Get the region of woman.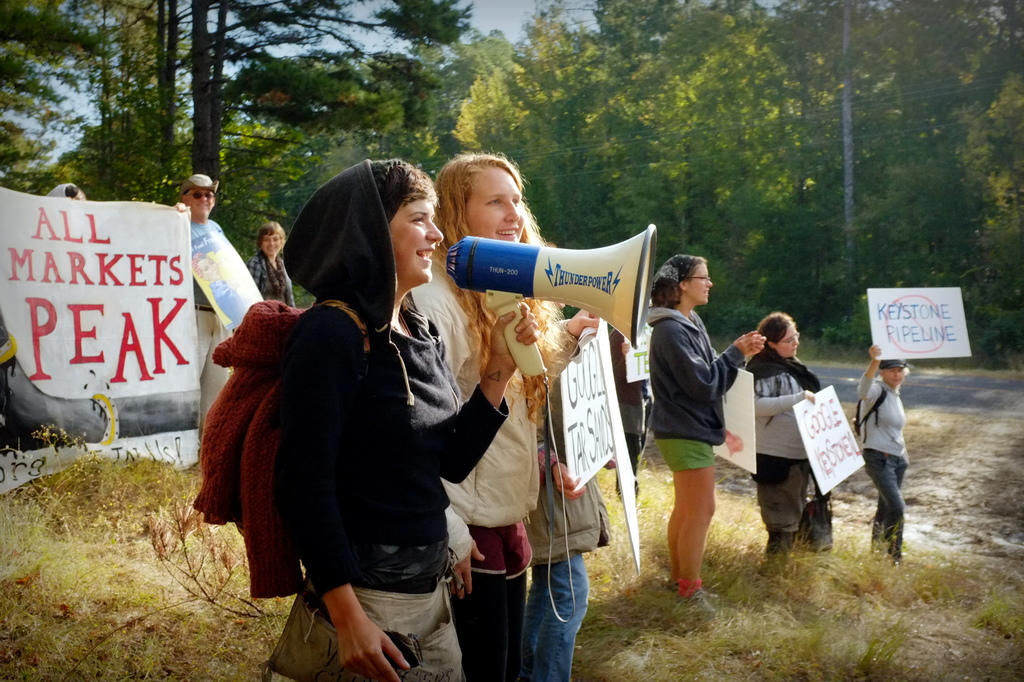
bbox=[189, 176, 449, 656].
